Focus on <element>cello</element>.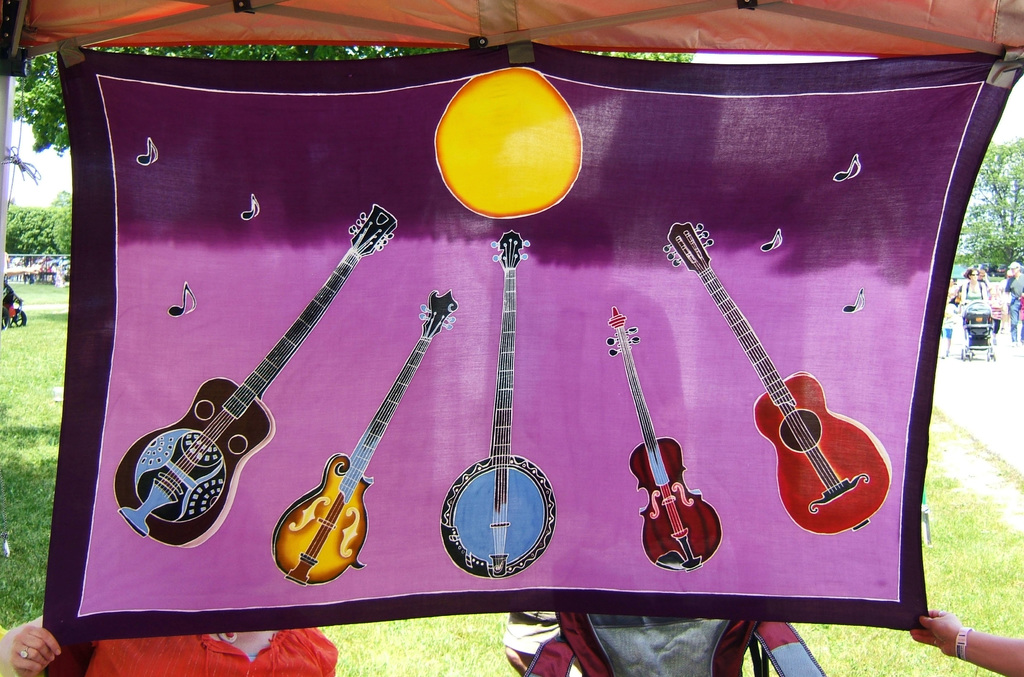
Focused at region(271, 289, 459, 585).
